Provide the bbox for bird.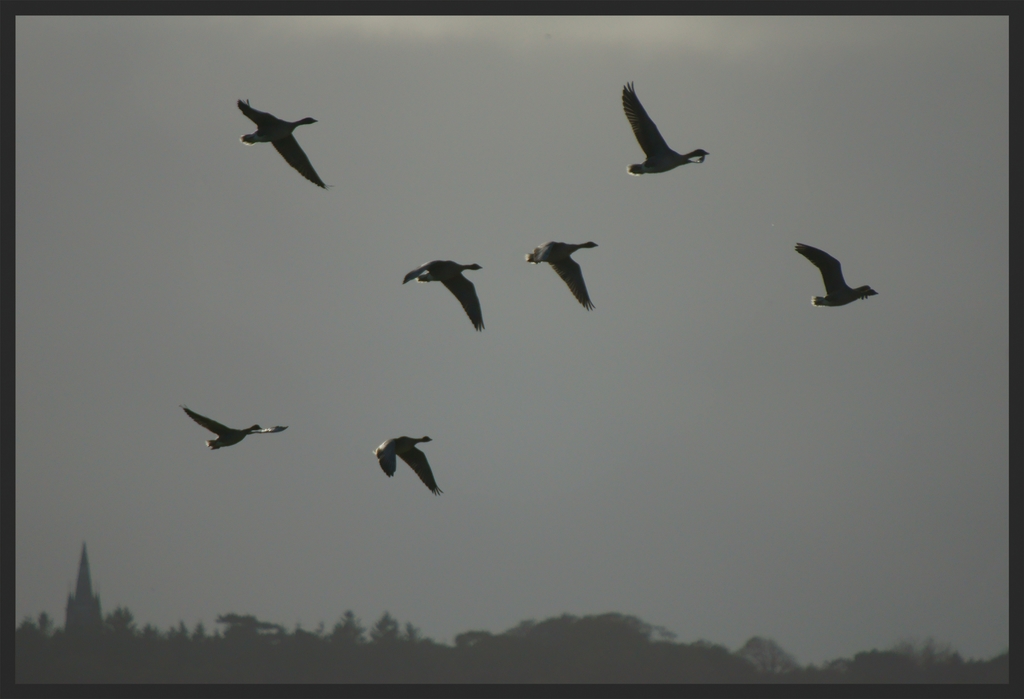
[612, 87, 720, 183].
